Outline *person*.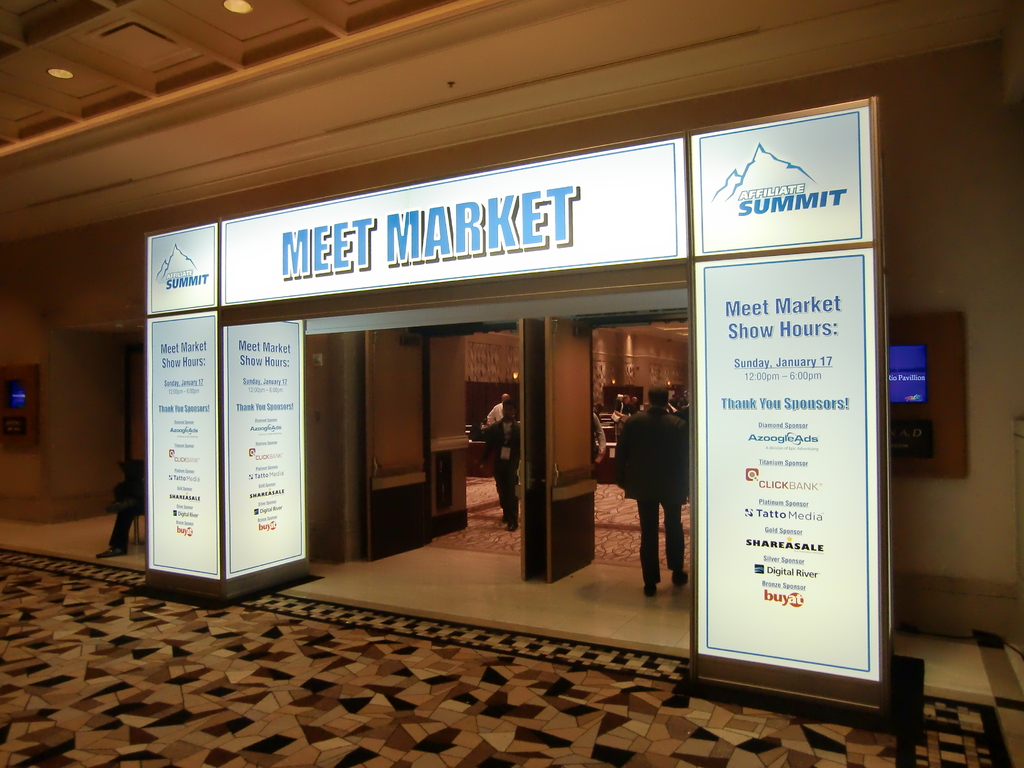
Outline: 616,386,693,614.
